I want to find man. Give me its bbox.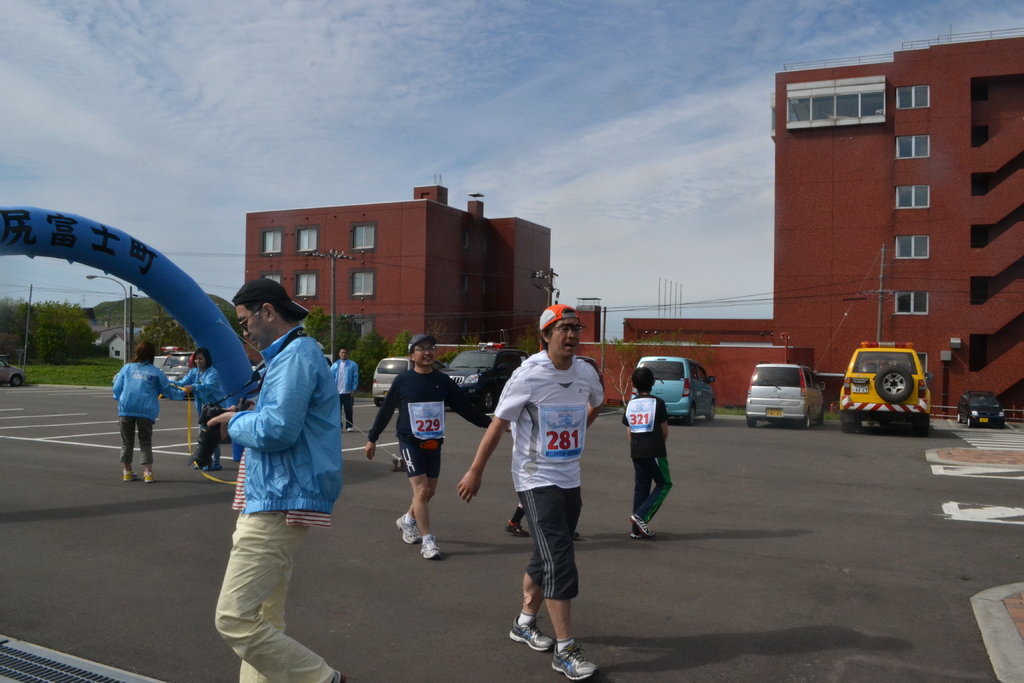
bbox(456, 295, 607, 682).
